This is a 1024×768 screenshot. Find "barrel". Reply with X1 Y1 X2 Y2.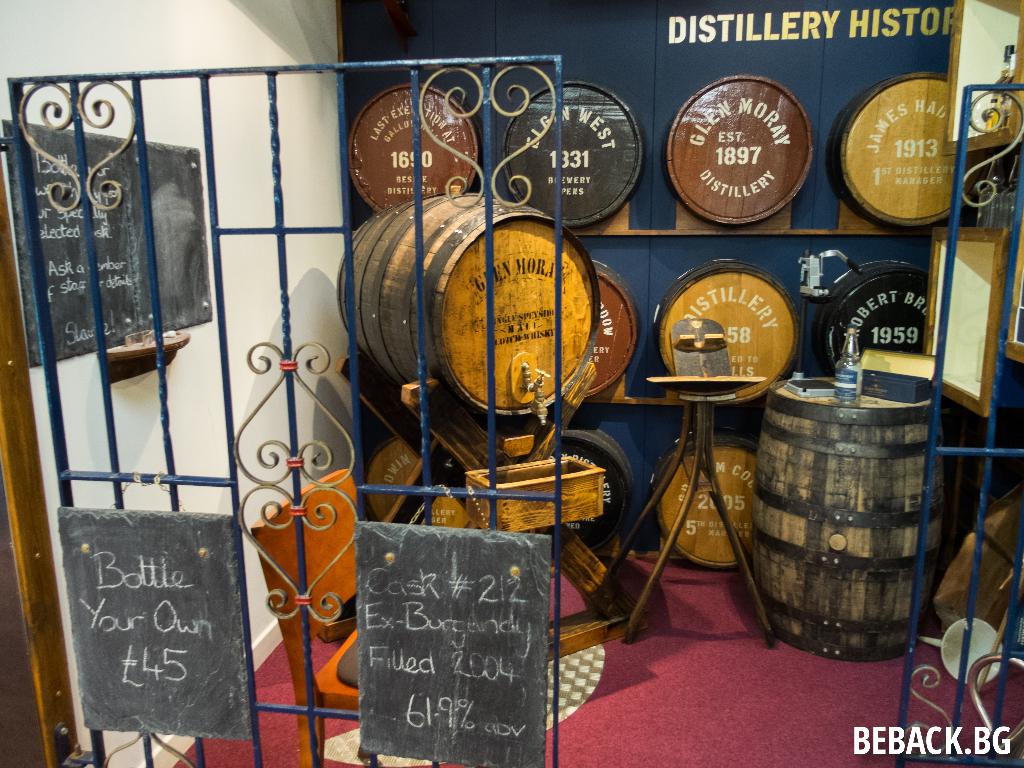
749 379 945 664.
